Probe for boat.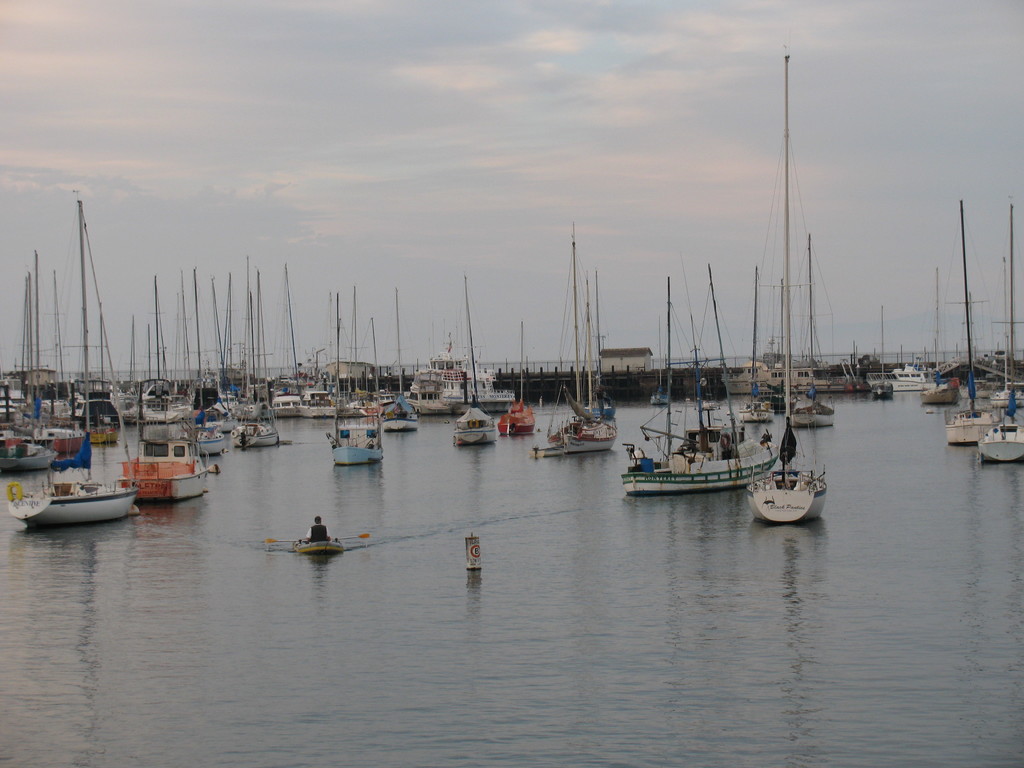
Probe result: (x1=863, y1=365, x2=936, y2=399).
